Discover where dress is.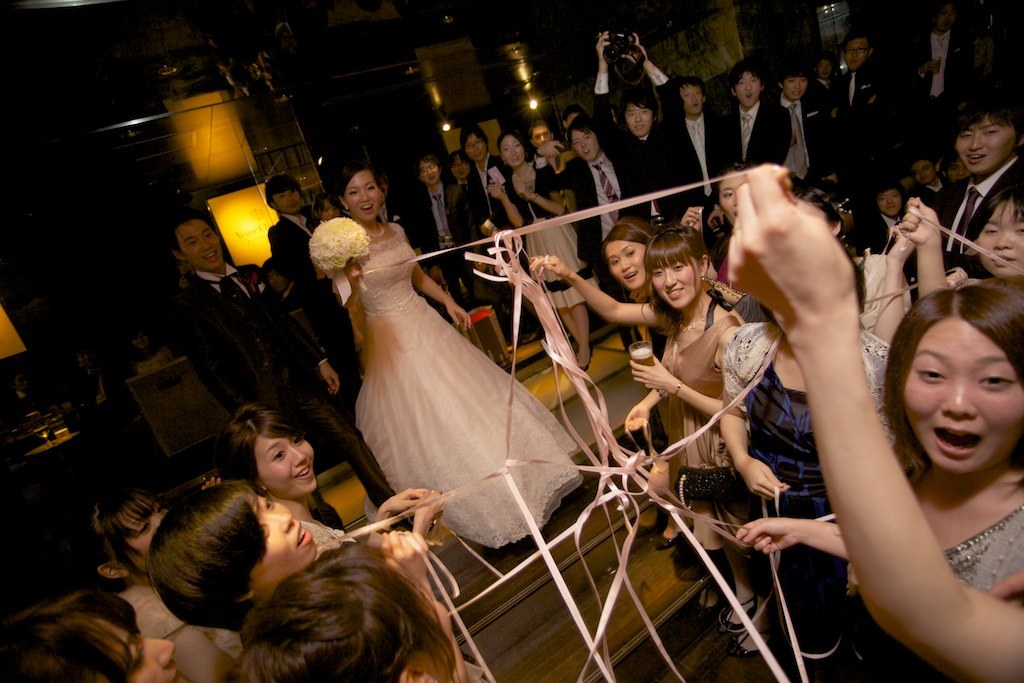
Discovered at locate(661, 318, 746, 568).
